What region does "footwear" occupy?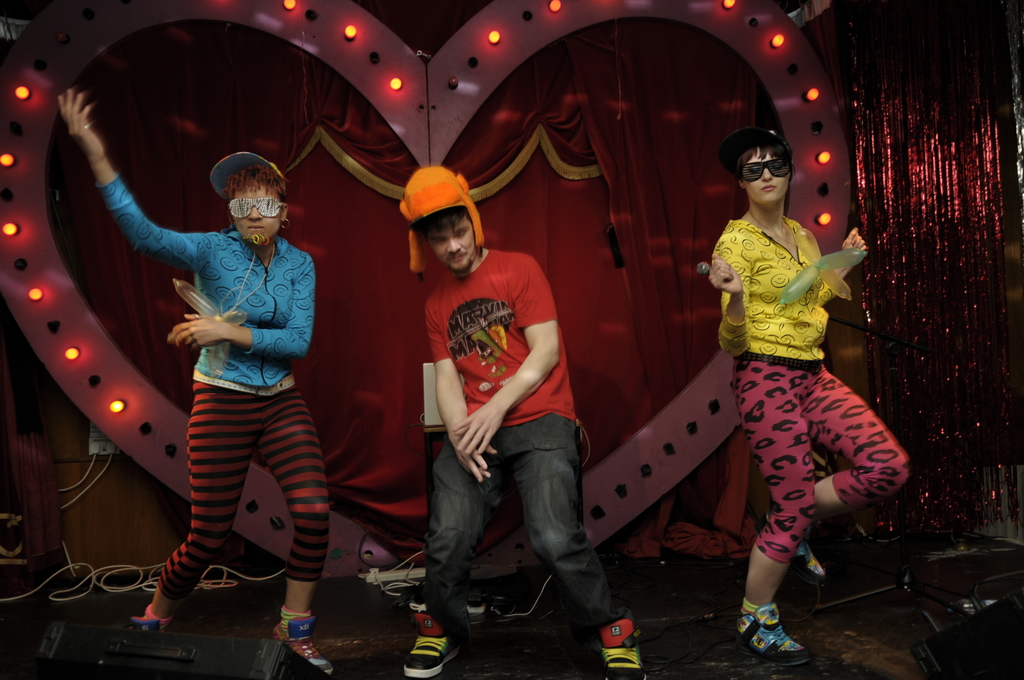
x1=123 y1=616 x2=170 y2=635.
